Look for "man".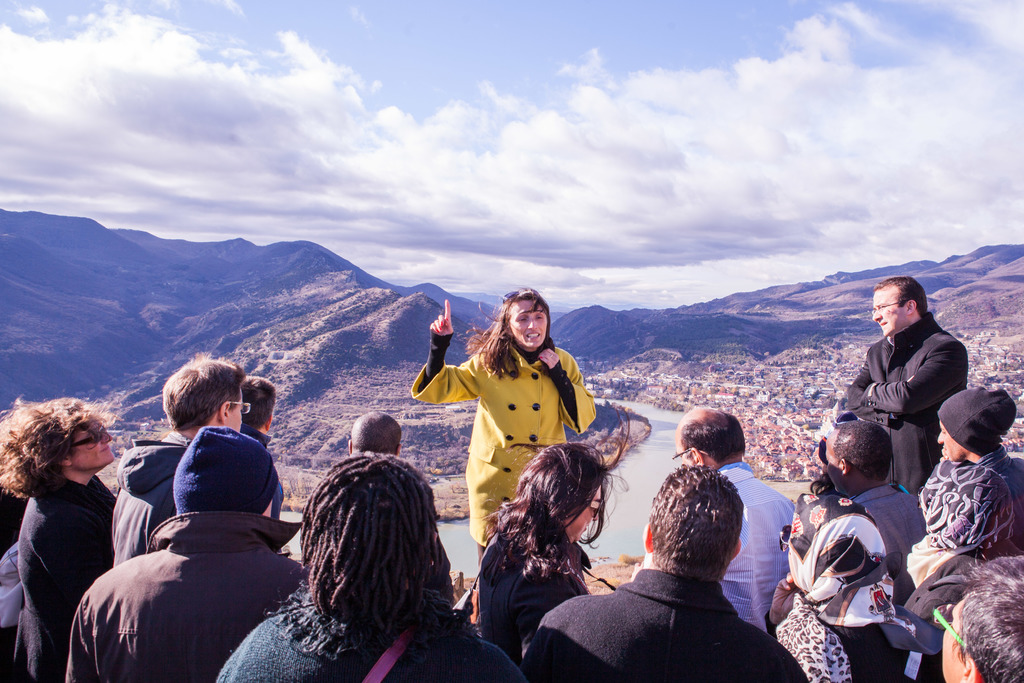
Found: left=113, top=352, right=252, bottom=566.
